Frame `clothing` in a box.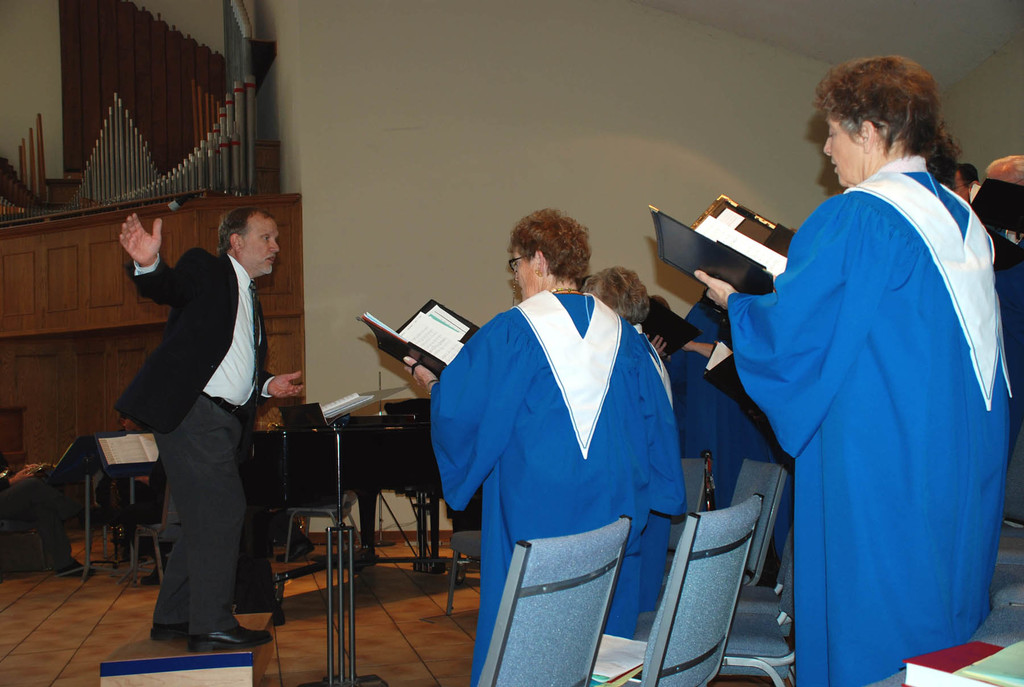
x1=0 y1=469 x2=76 y2=569.
